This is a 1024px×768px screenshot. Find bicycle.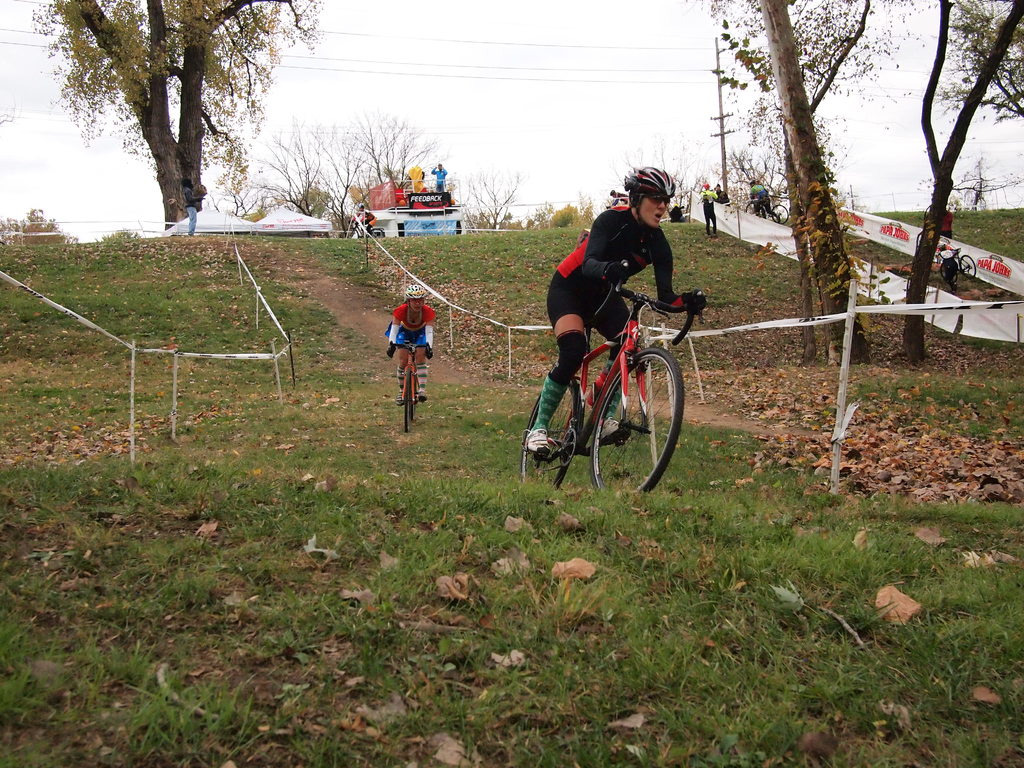
Bounding box: left=389, top=344, right=430, bottom=436.
